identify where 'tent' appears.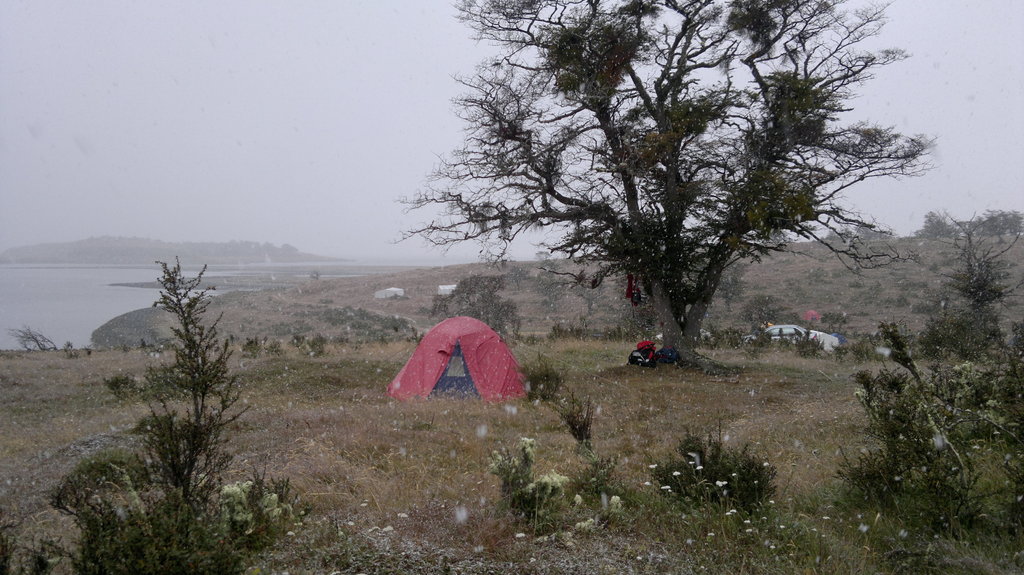
Appears at 334/311/641/407.
